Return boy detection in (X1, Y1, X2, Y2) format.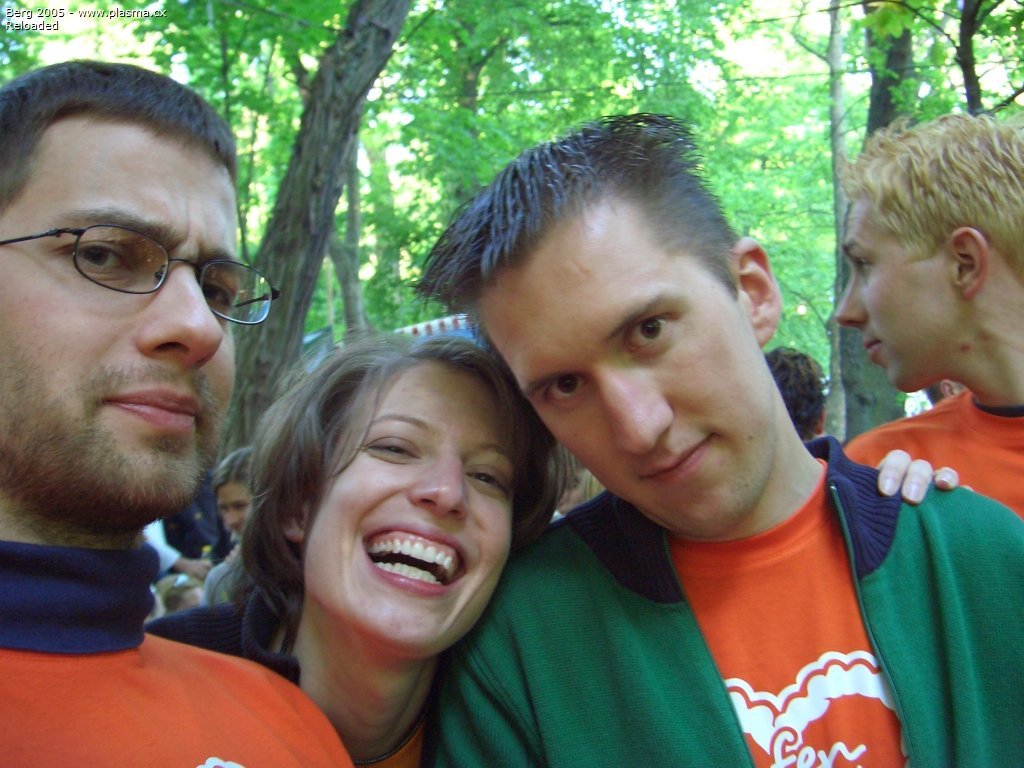
(382, 118, 937, 767).
